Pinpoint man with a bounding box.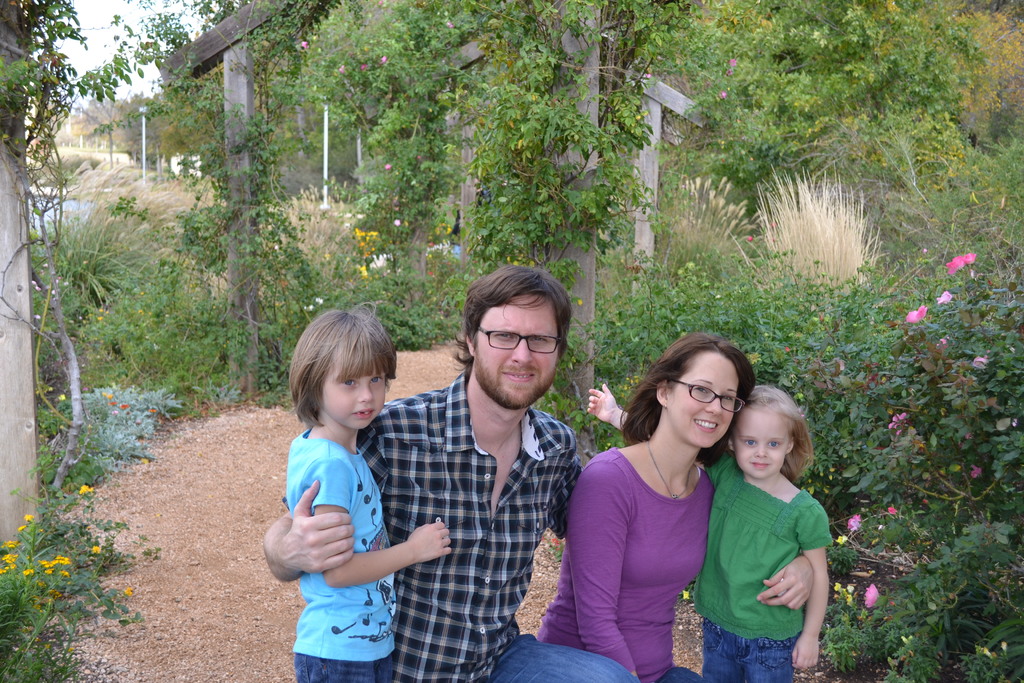
<region>259, 260, 641, 682</region>.
